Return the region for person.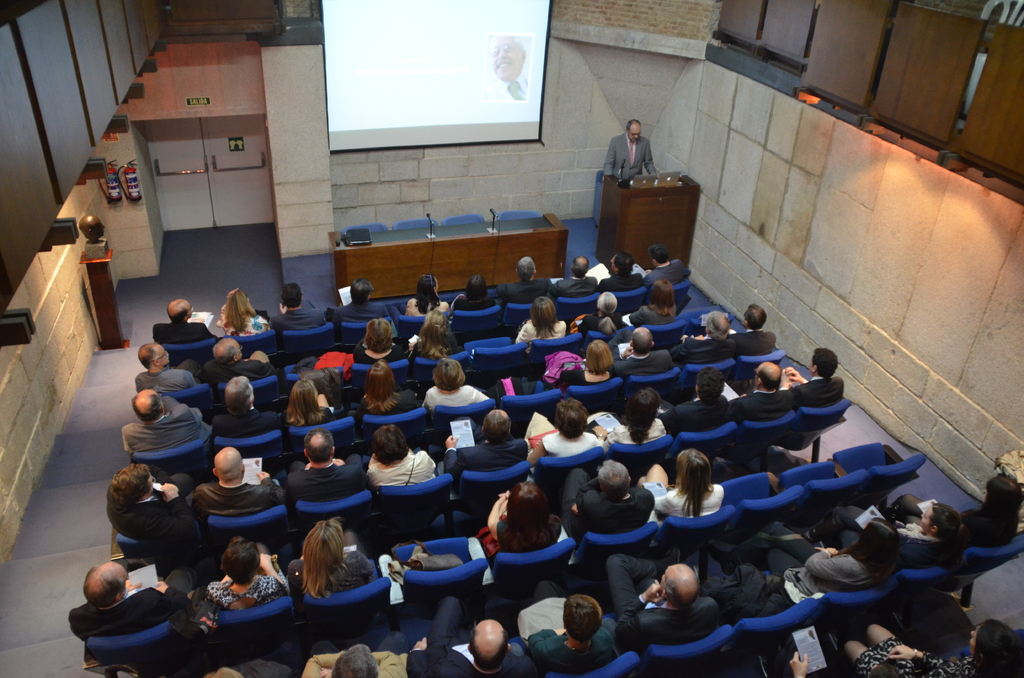
{"x1": 330, "y1": 273, "x2": 389, "y2": 322}.
